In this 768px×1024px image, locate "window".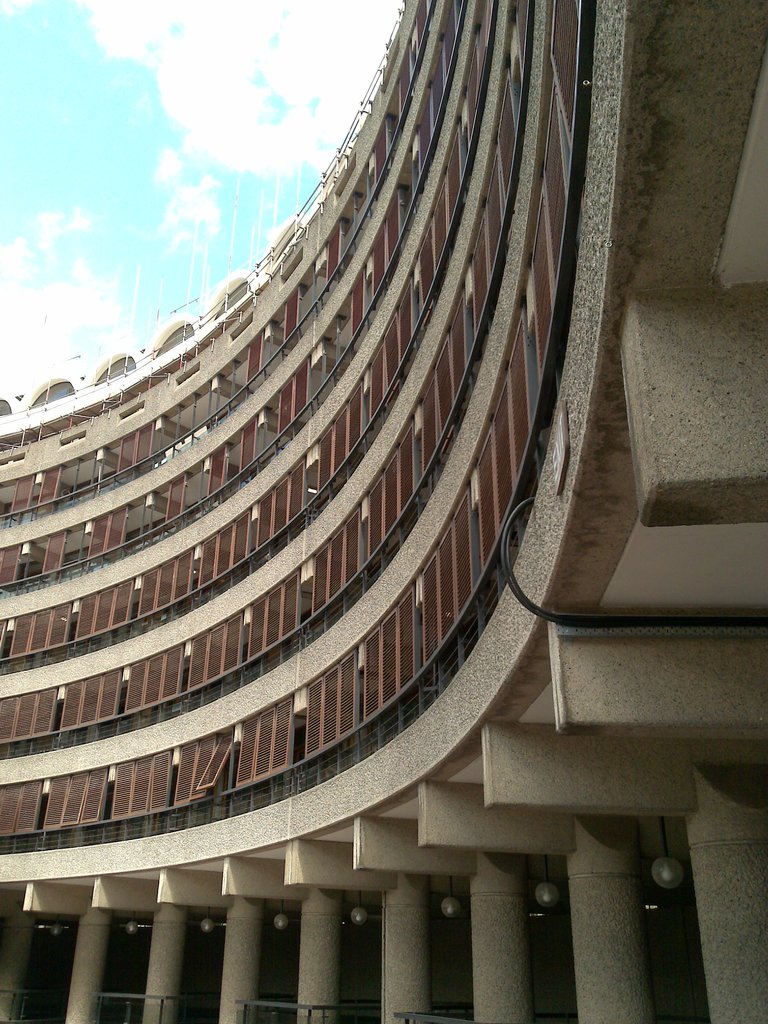
Bounding box: box=[168, 778, 221, 830].
